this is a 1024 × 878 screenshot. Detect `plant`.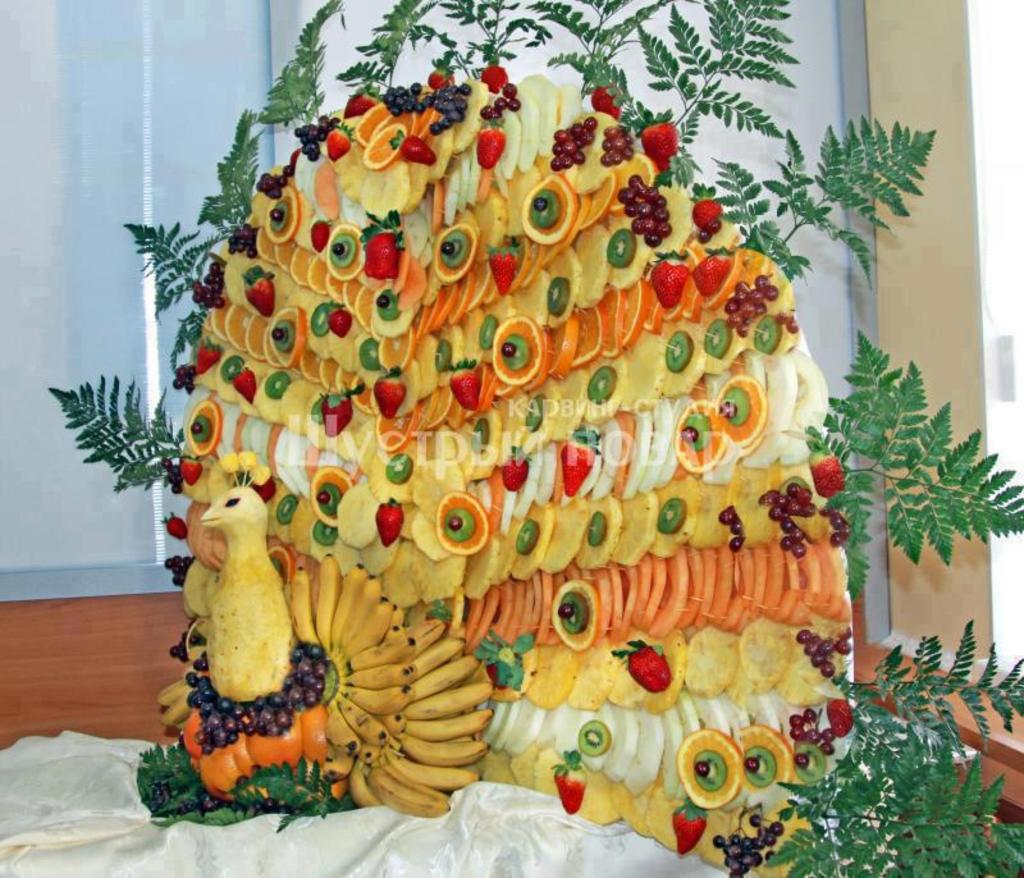
bbox(45, 0, 1023, 877).
